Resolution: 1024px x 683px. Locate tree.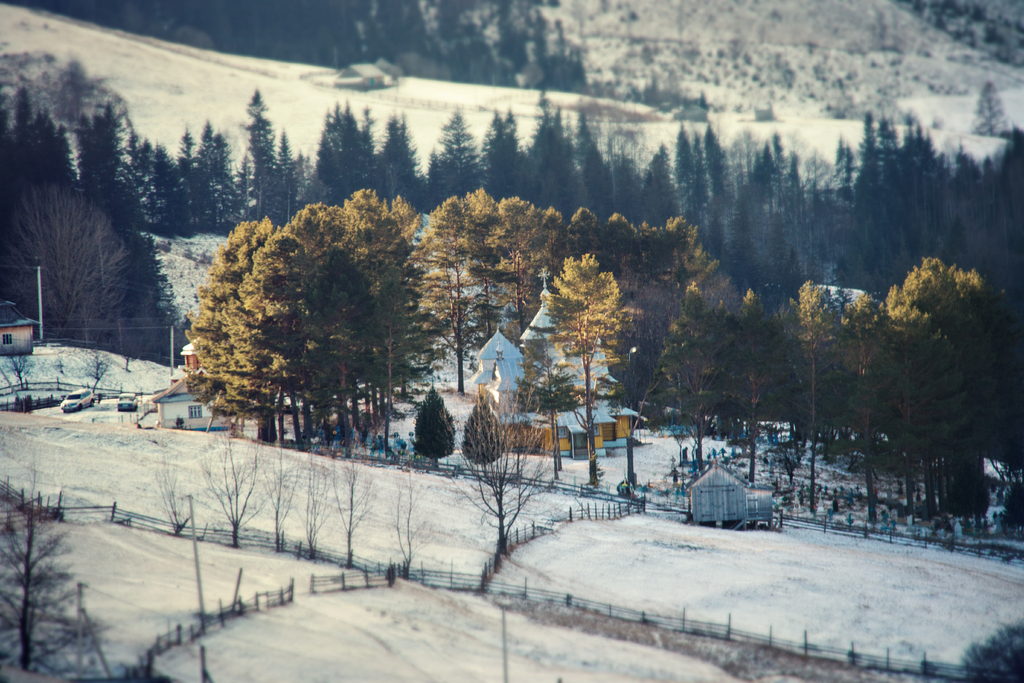
1:189:132:361.
